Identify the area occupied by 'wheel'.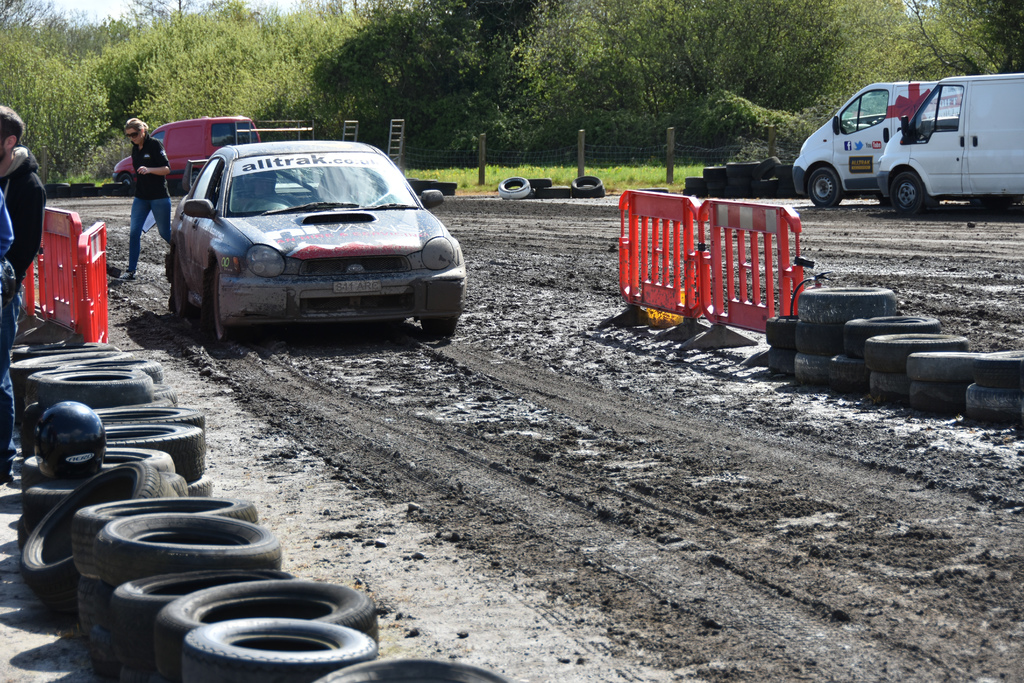
Area: left=806, top=171, right=847, bottom=205.
